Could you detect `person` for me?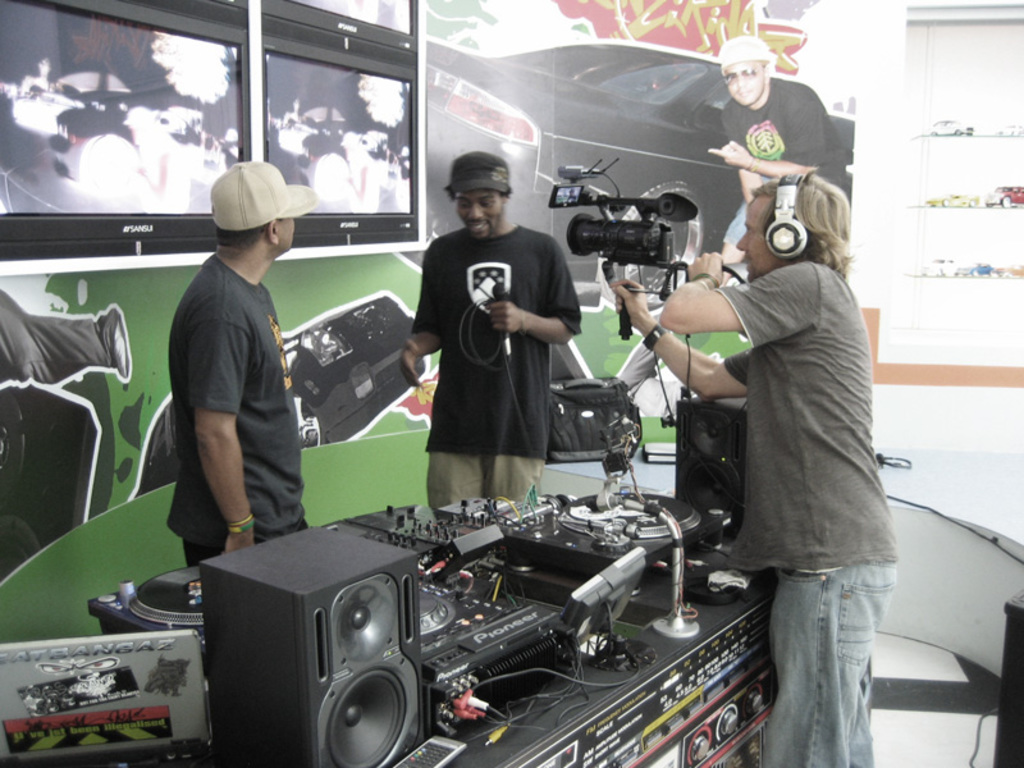
Detection result: detection(168, 156, 315, 566).
